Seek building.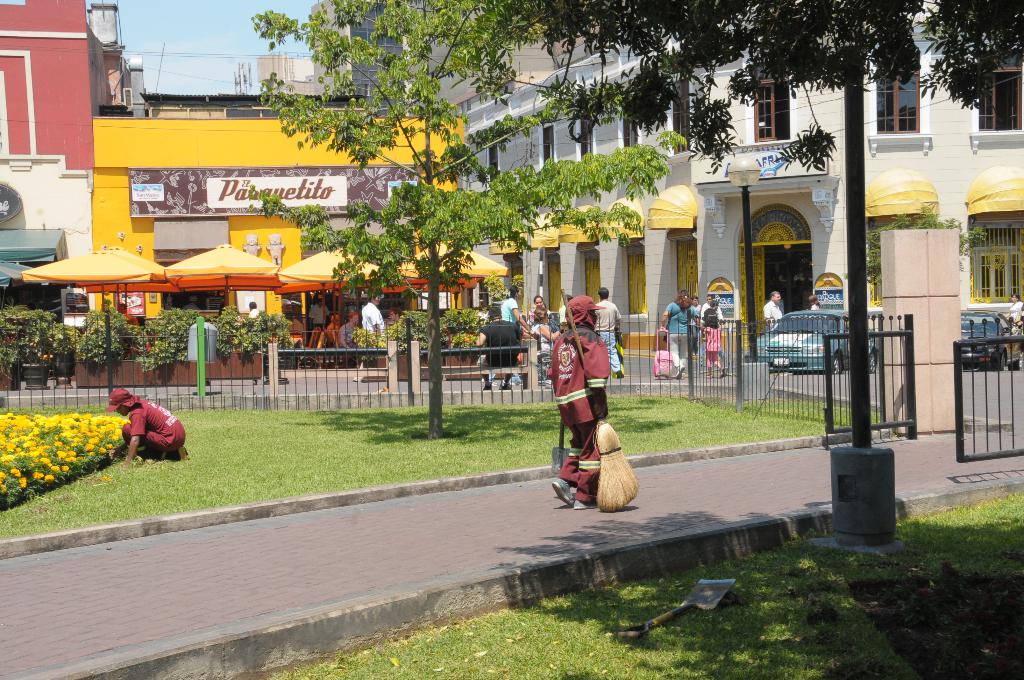
bbox=[259, 0, 613, 118].
